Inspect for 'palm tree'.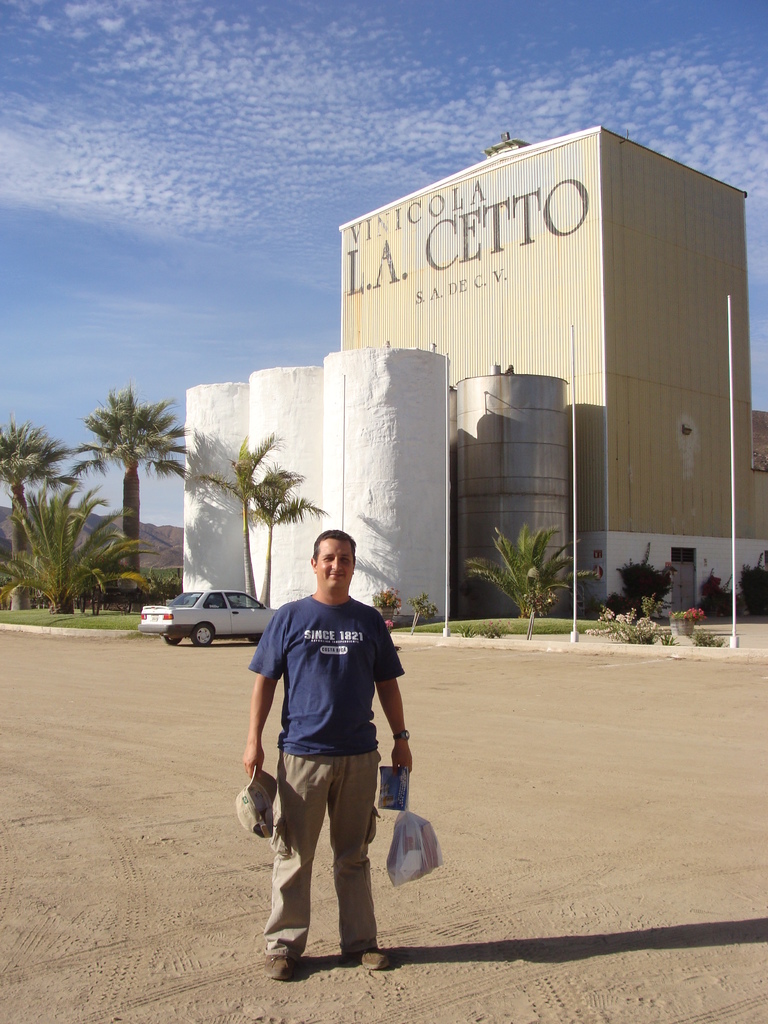
Inspection: bbox(68, 394, 182, 611).
